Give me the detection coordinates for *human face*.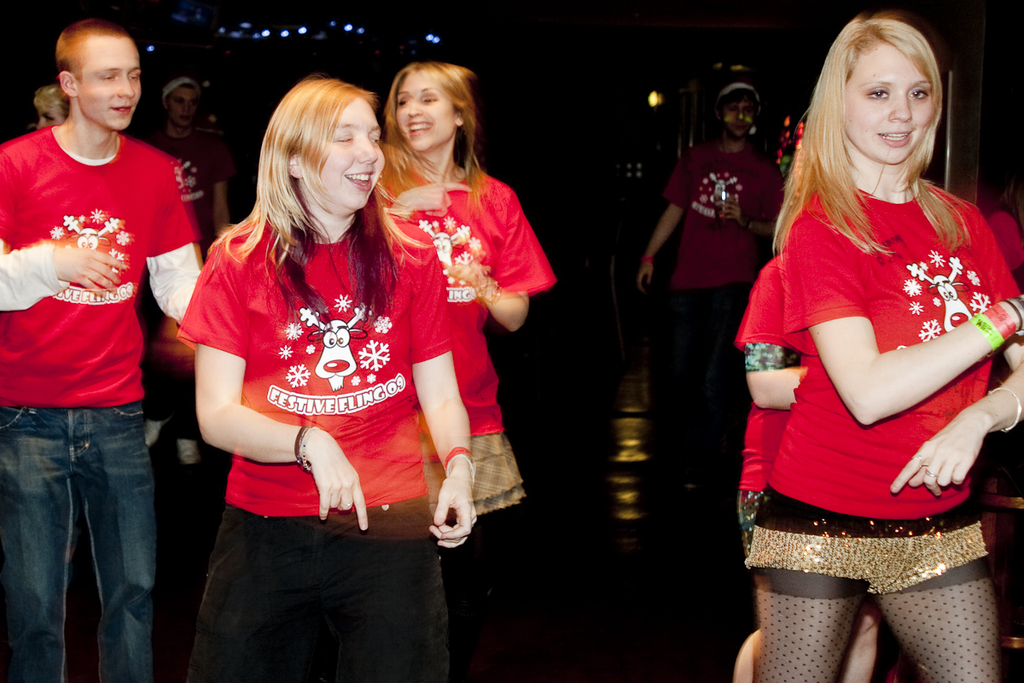
x1=849, y1=44, x2=928, y2=155.
